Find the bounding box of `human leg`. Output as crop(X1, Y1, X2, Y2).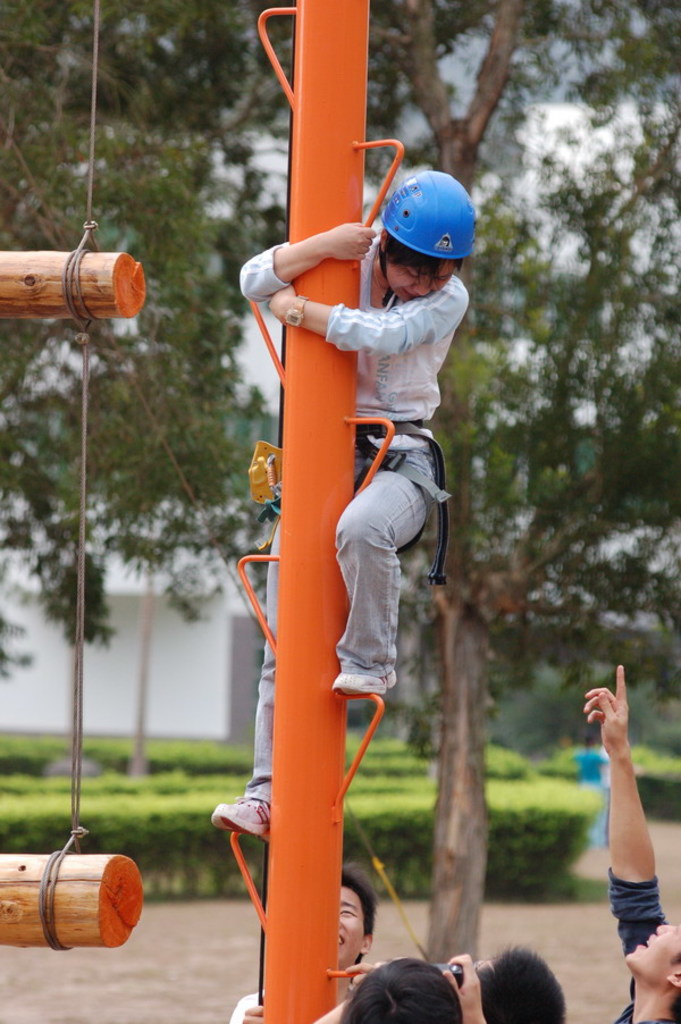
crop(325, 445, 423, 728).
